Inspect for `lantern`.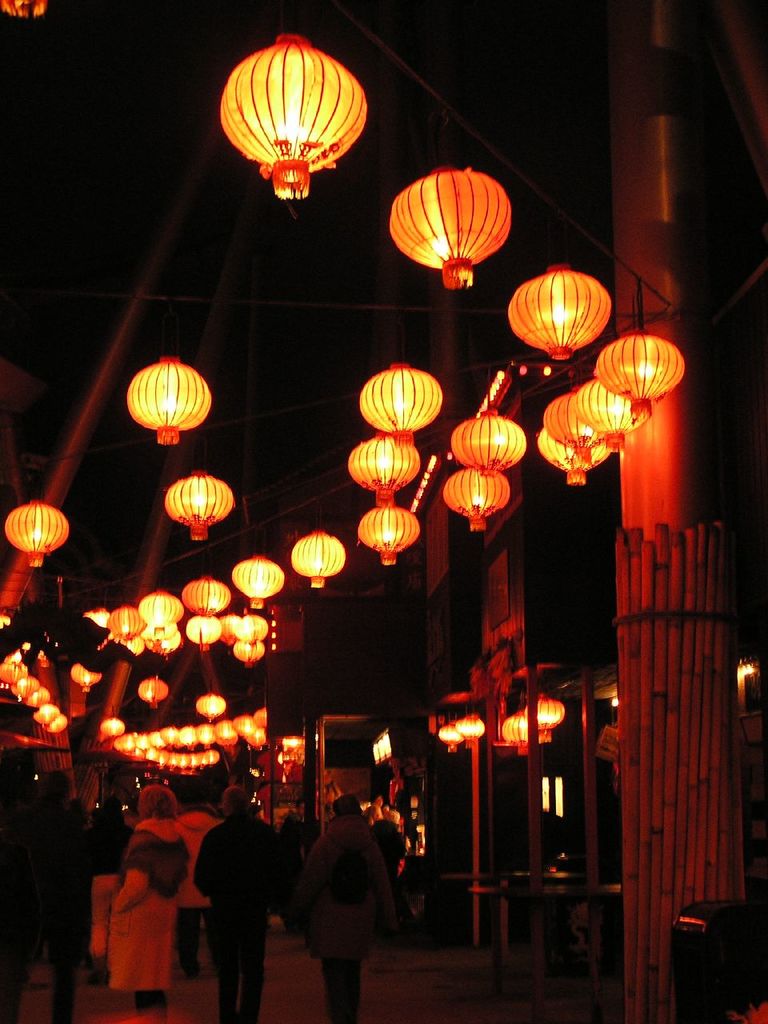
Inspection: rect(197, 693, 225, 721).
